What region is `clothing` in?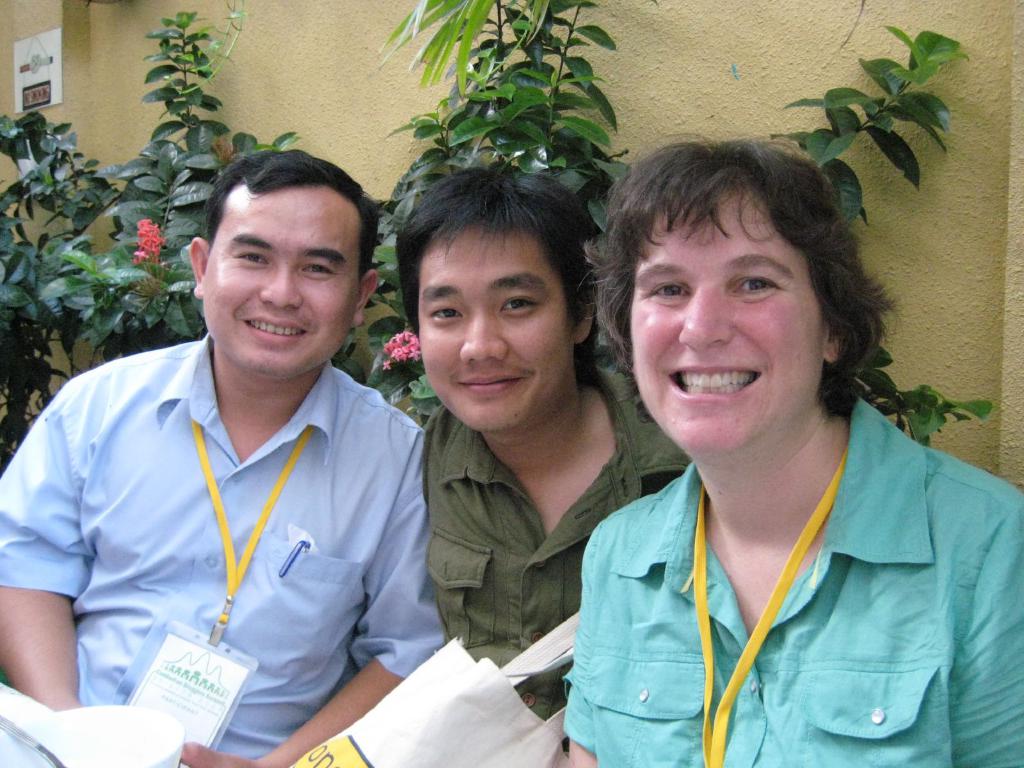
l=0, t=342, r=470, b=767.
